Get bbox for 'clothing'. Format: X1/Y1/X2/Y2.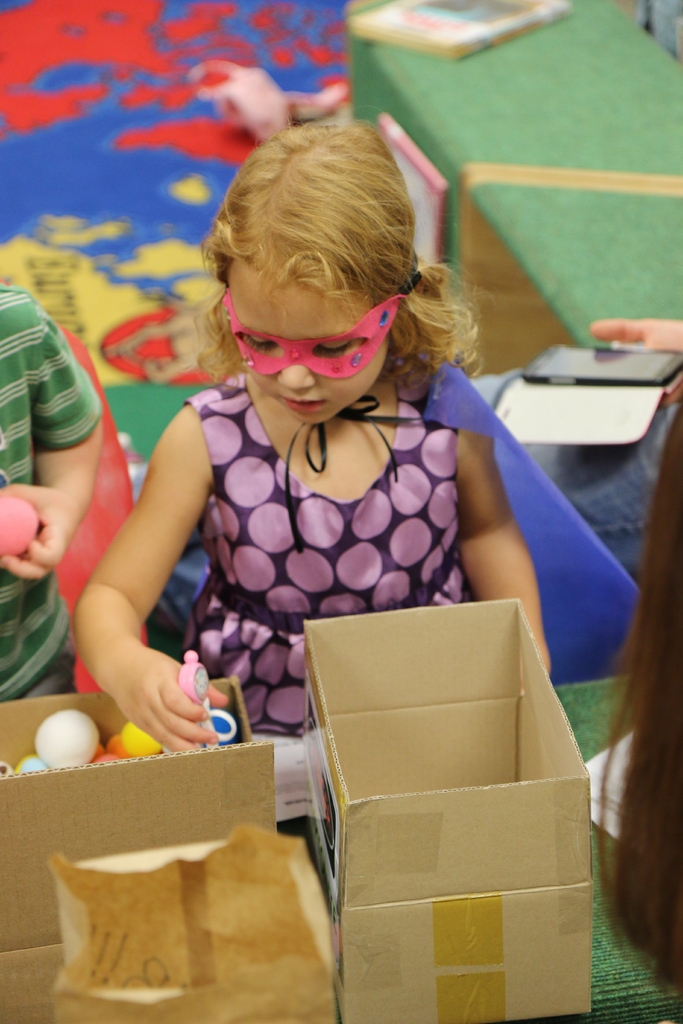
181/363/461/742.
